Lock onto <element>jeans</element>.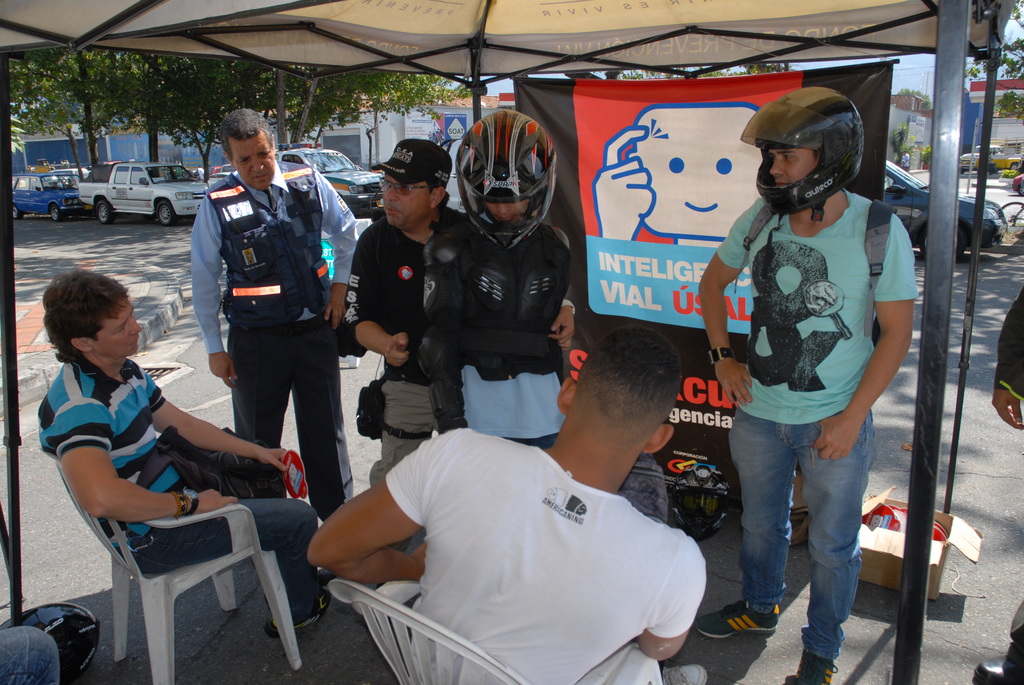
Locked: l=742, t=405, r=884, b=668.
